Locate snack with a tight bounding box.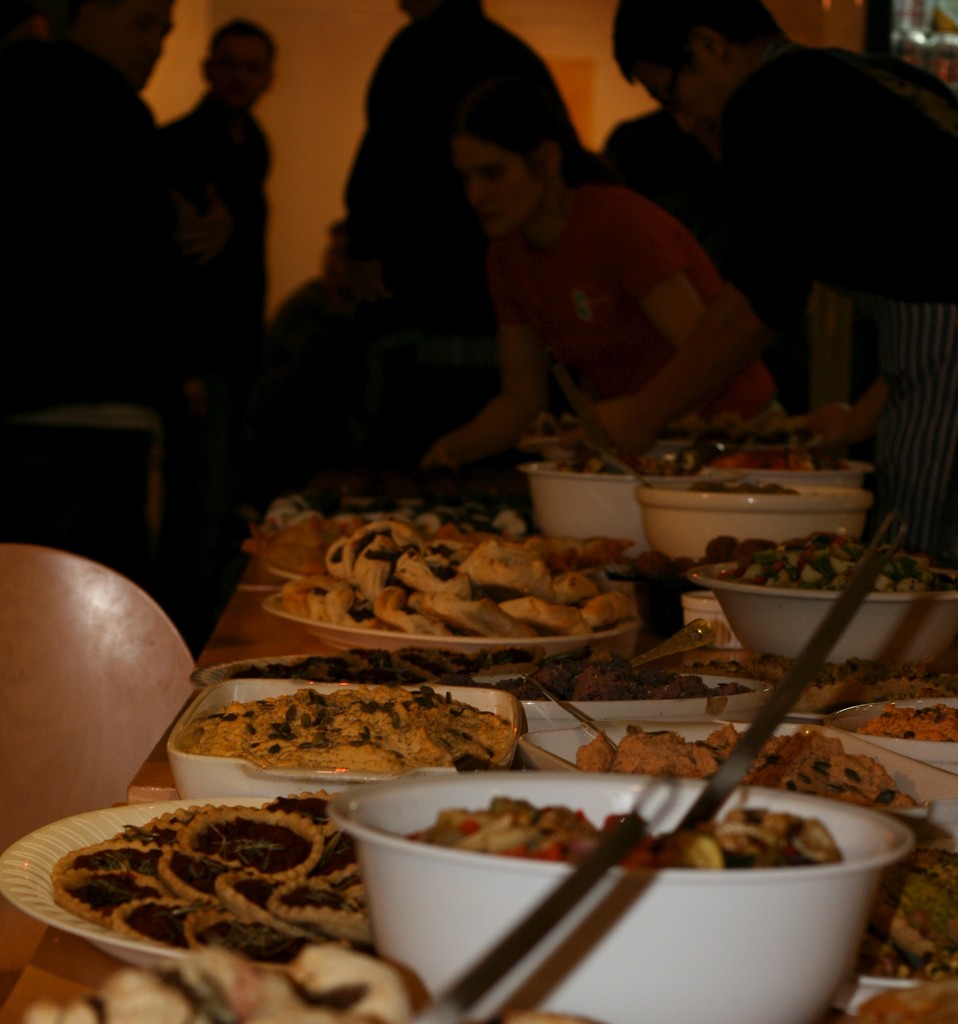
BBox(263, 515, 637, 639).
